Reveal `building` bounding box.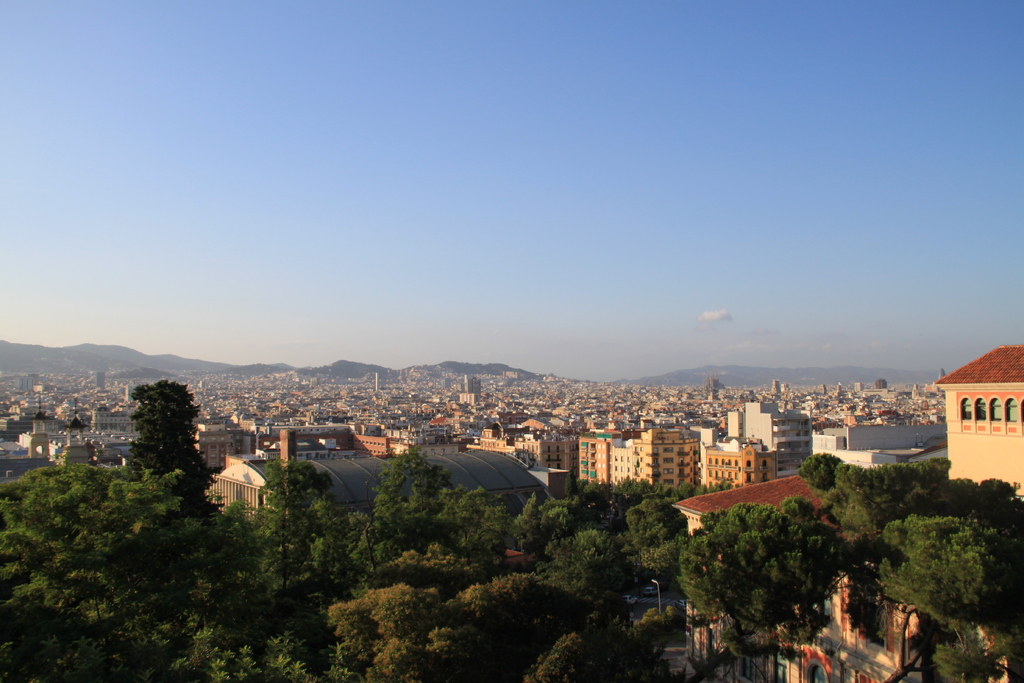
Revealed: (x1=929, y1=340, x2=1023, y2=494).
